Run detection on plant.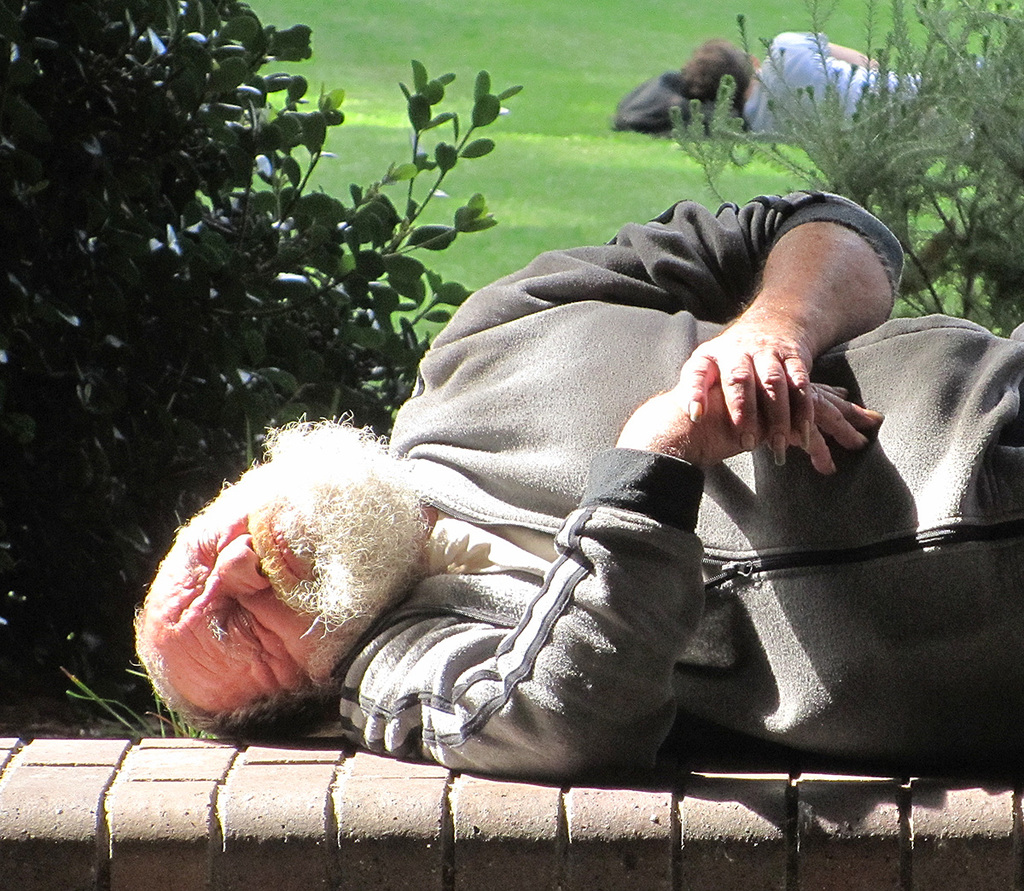
Result: BBox(55, 645, 312, 747).
